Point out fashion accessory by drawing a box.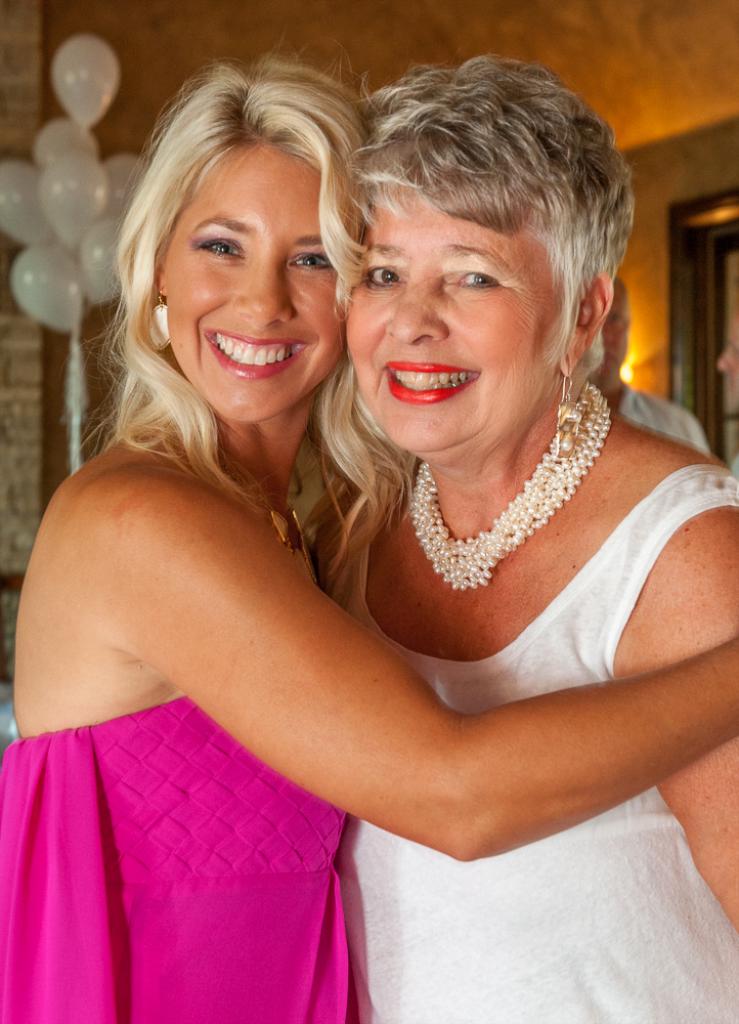
(552,362,589,462).
